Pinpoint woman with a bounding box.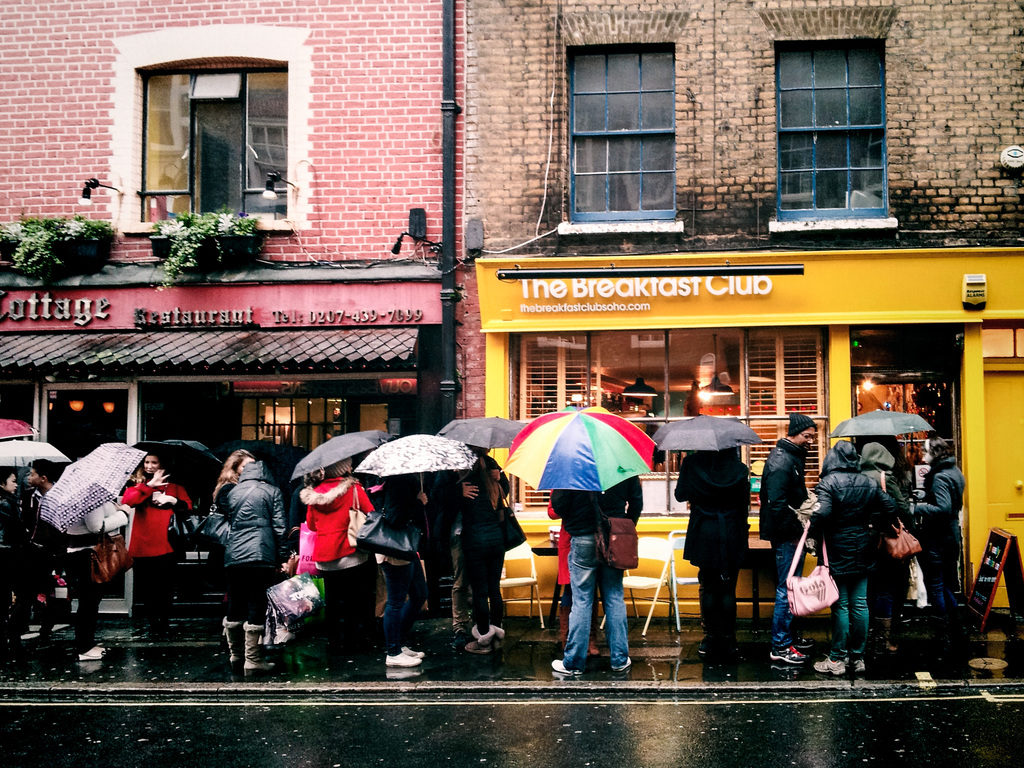
543, 493, 604, 654.
